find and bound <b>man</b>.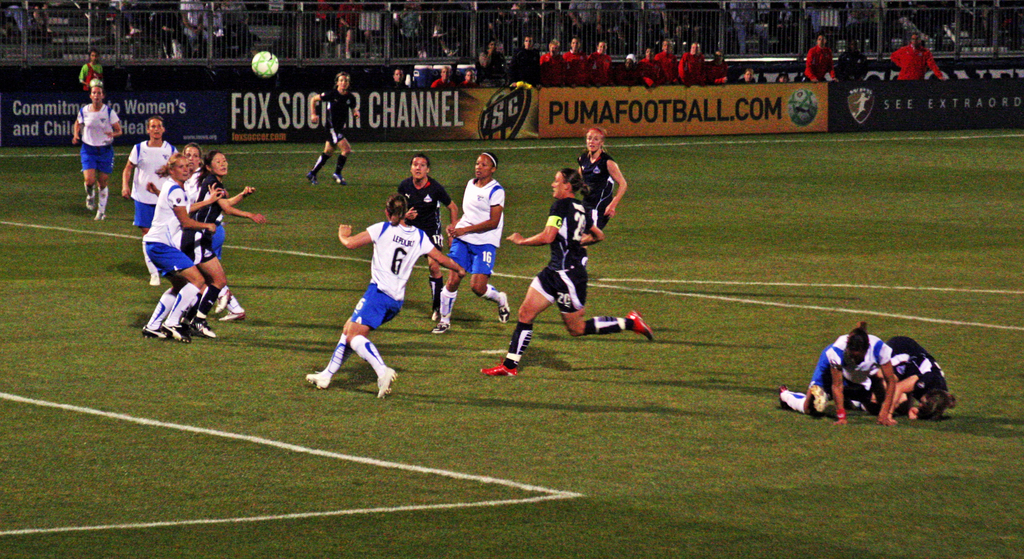
Bound: <region>396, 150, 458, 318</region>.
